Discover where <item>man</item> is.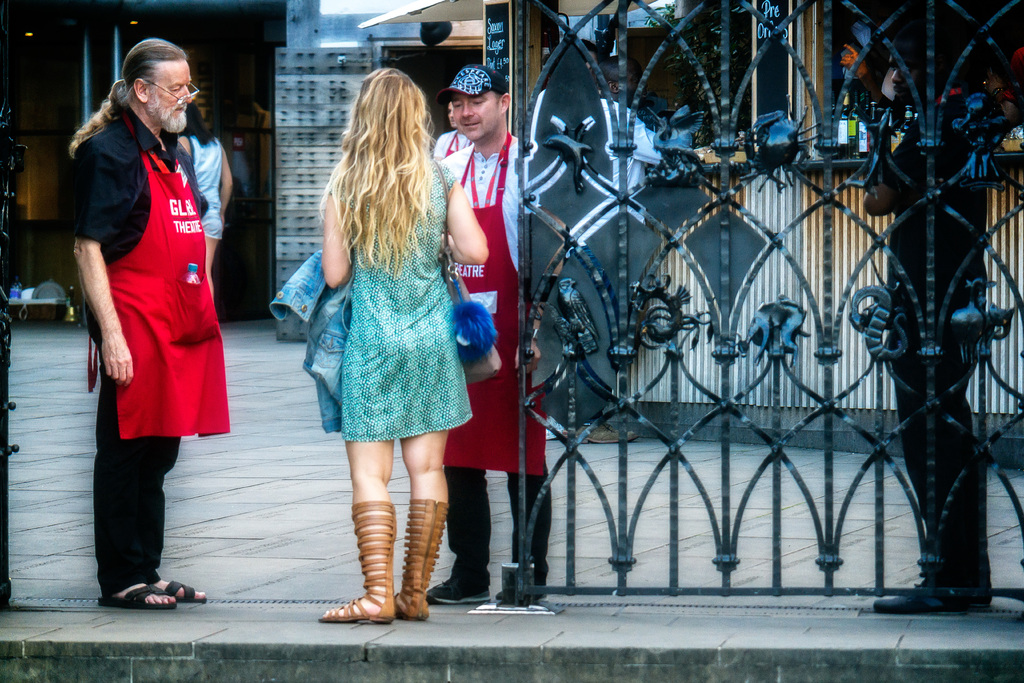
Discovered at <region>430, 97, 477, 162</region>.
